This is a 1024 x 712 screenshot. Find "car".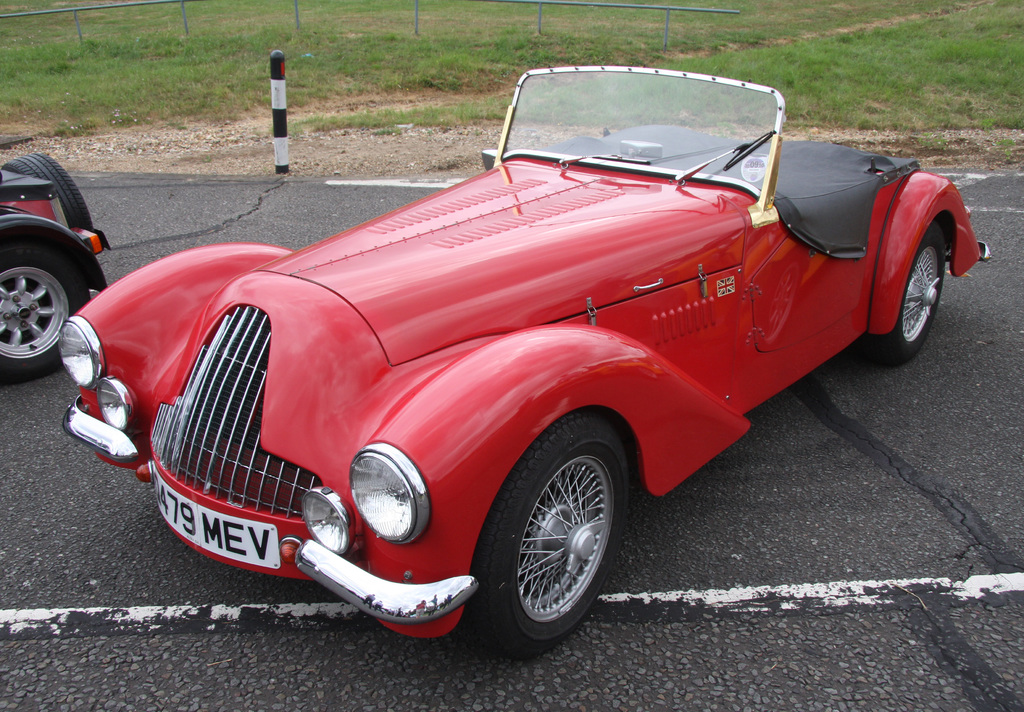
Bounding box: <region>0, 159, 103, 389</region>.
